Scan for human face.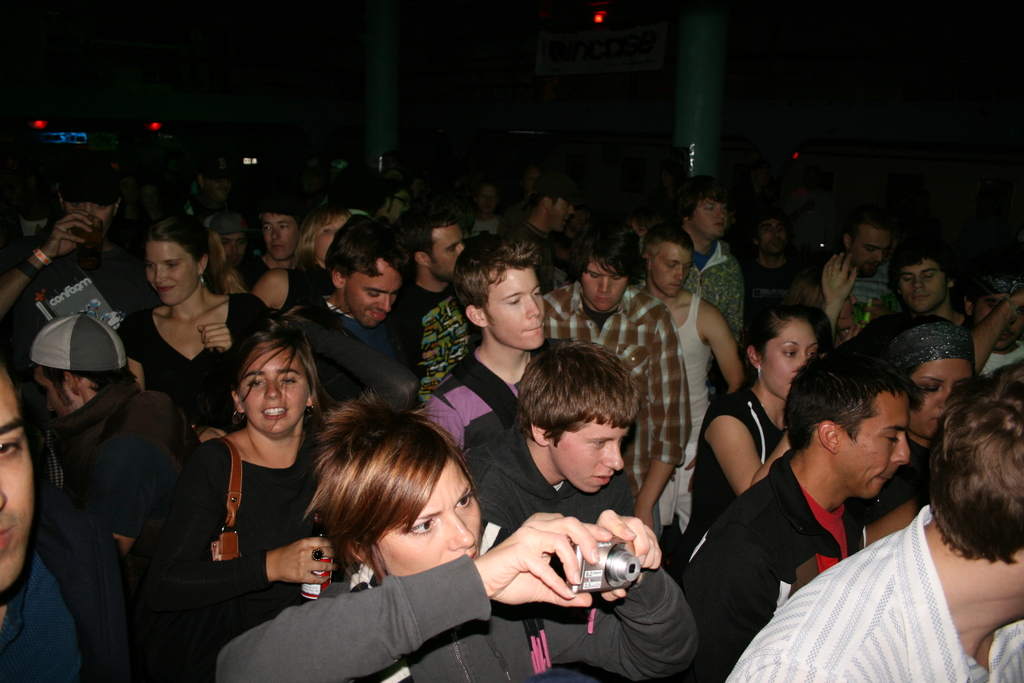
Scan result: crop(904, 260, 950, 314).
